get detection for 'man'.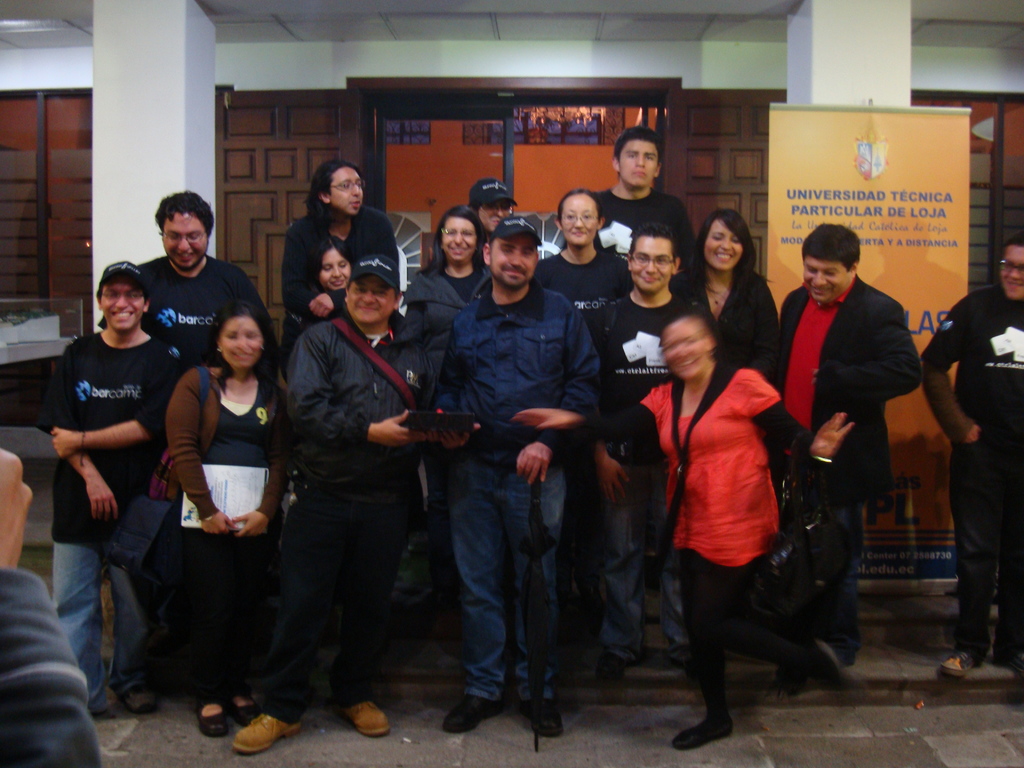
Detection: (left=280, top=158, right=403, bottom=380).
